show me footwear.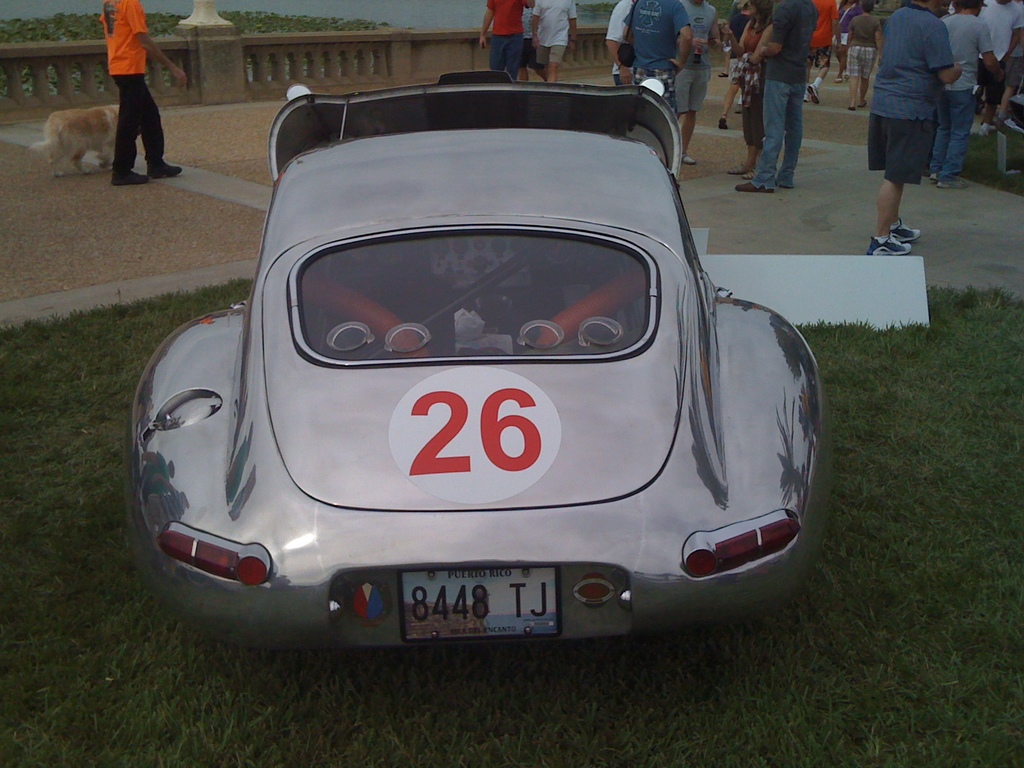
footwear is here: 860, 100, 867, 106.
